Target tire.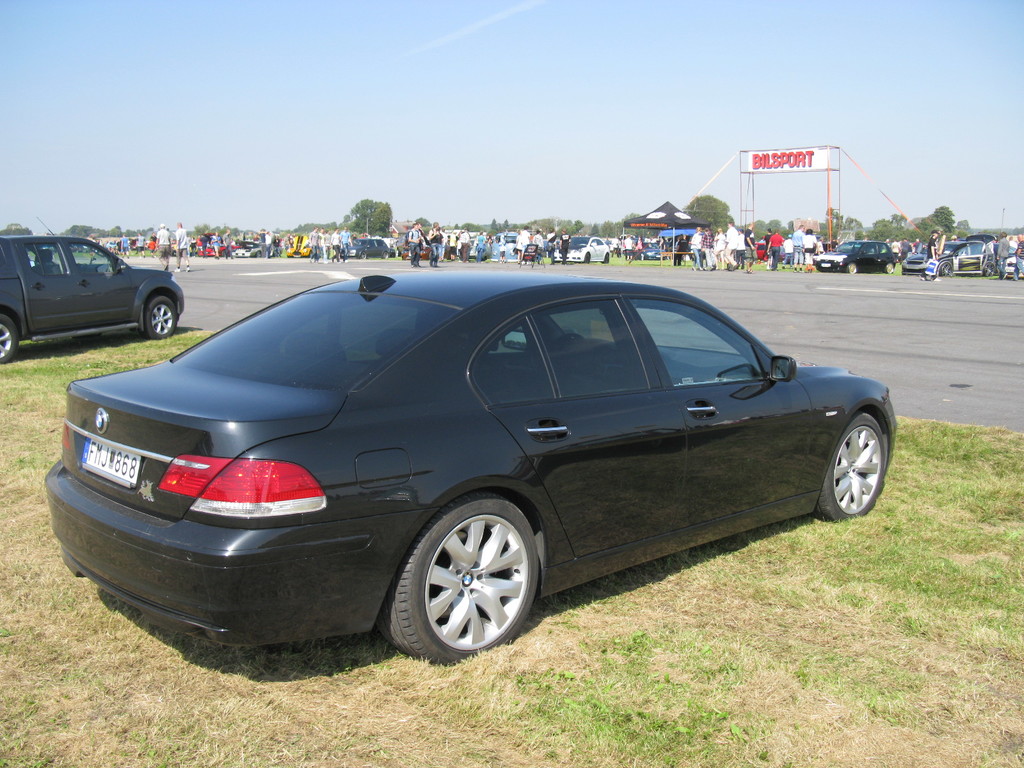
Target region: x1=884 y1=262 x2=893 y2=273.
